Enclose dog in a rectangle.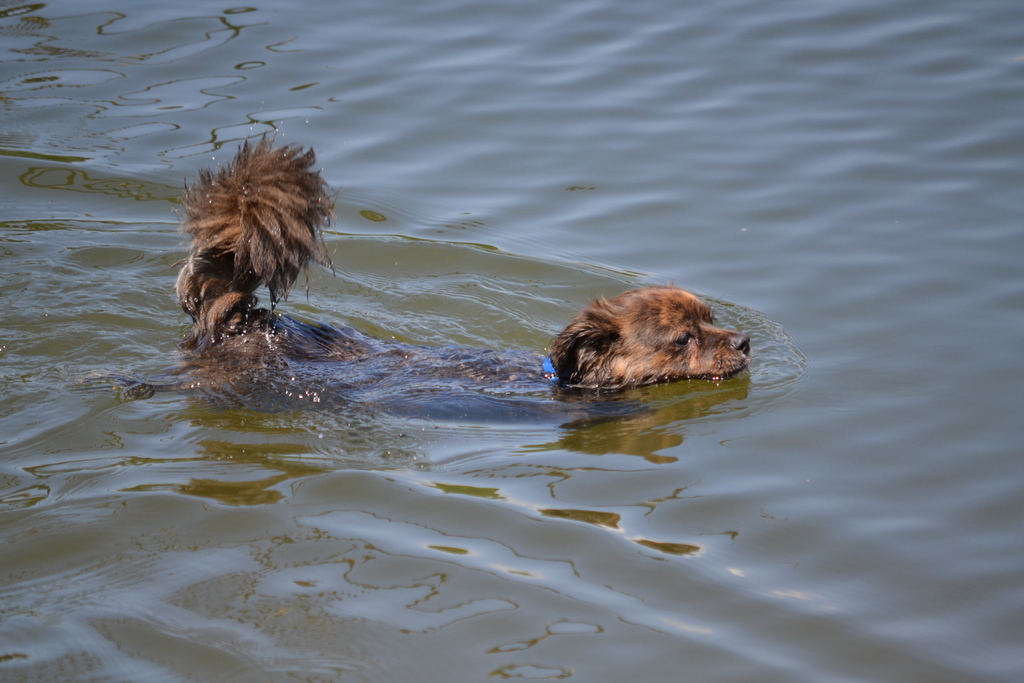
detection(169, 127, 751, 427).
